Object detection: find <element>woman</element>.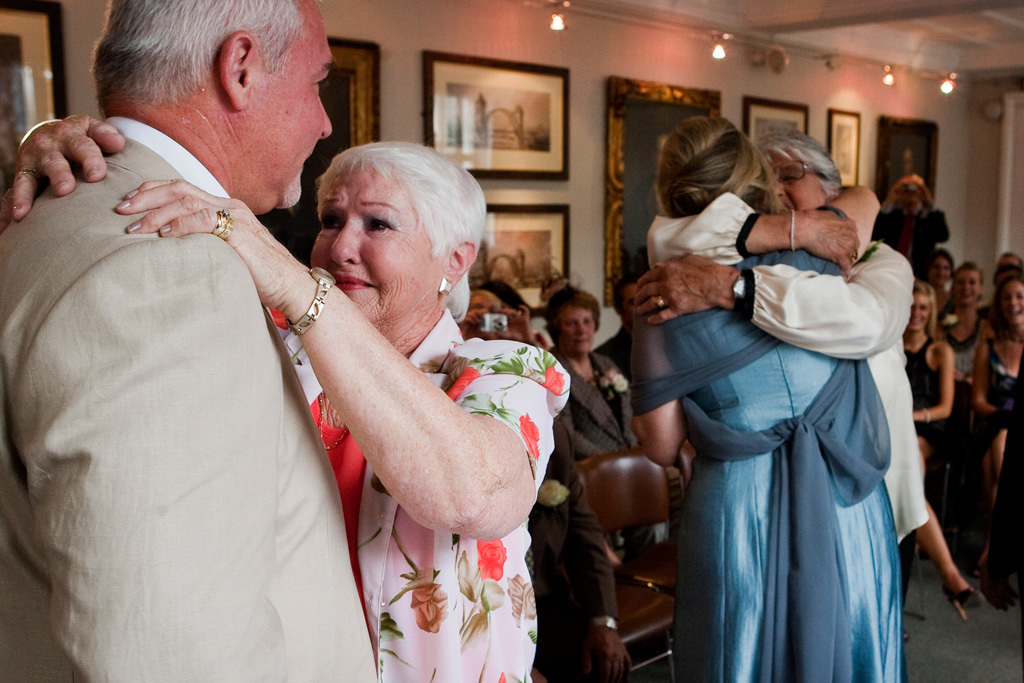
left=536, top=286, right=678, bottom=564.
